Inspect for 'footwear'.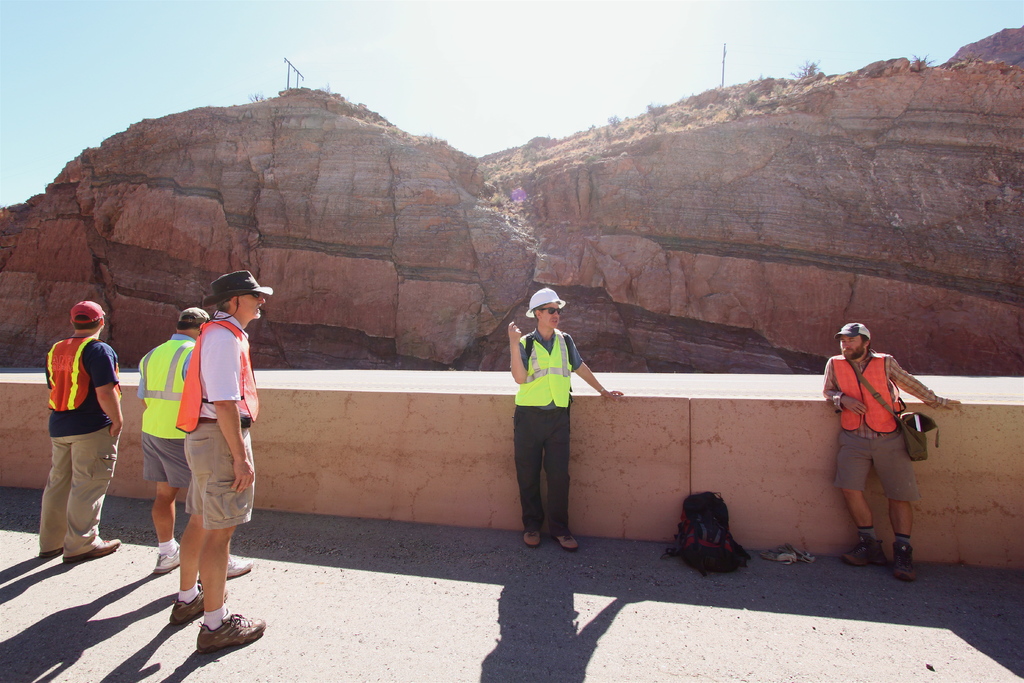
Inspection: region(224, 554, 254, 579).
